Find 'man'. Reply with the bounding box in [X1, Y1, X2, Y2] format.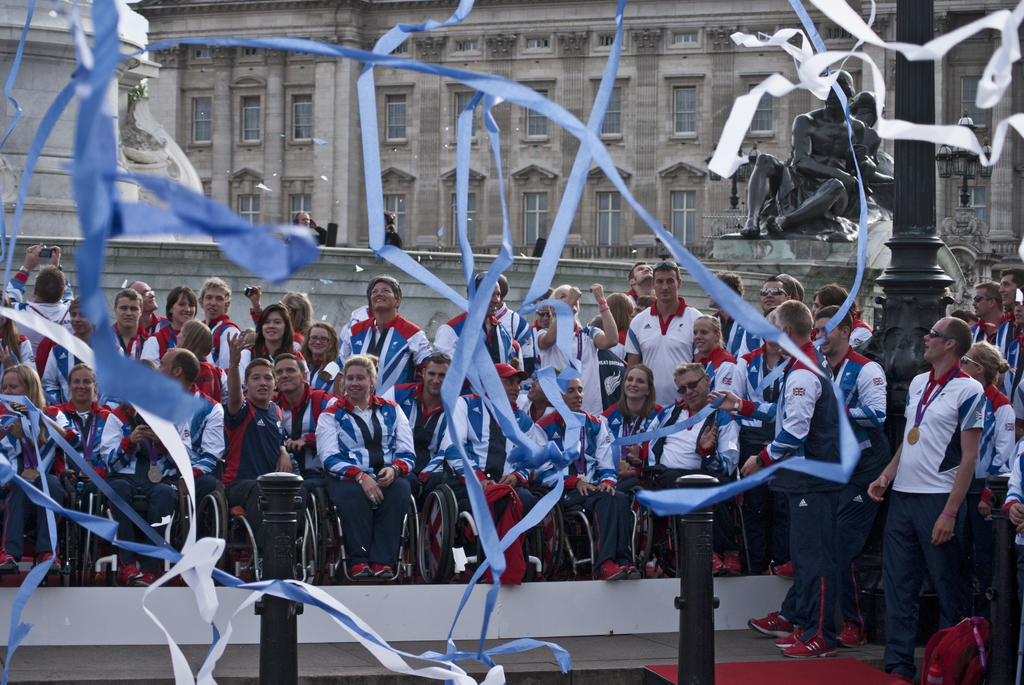
[955, 281, 1001, 364].
